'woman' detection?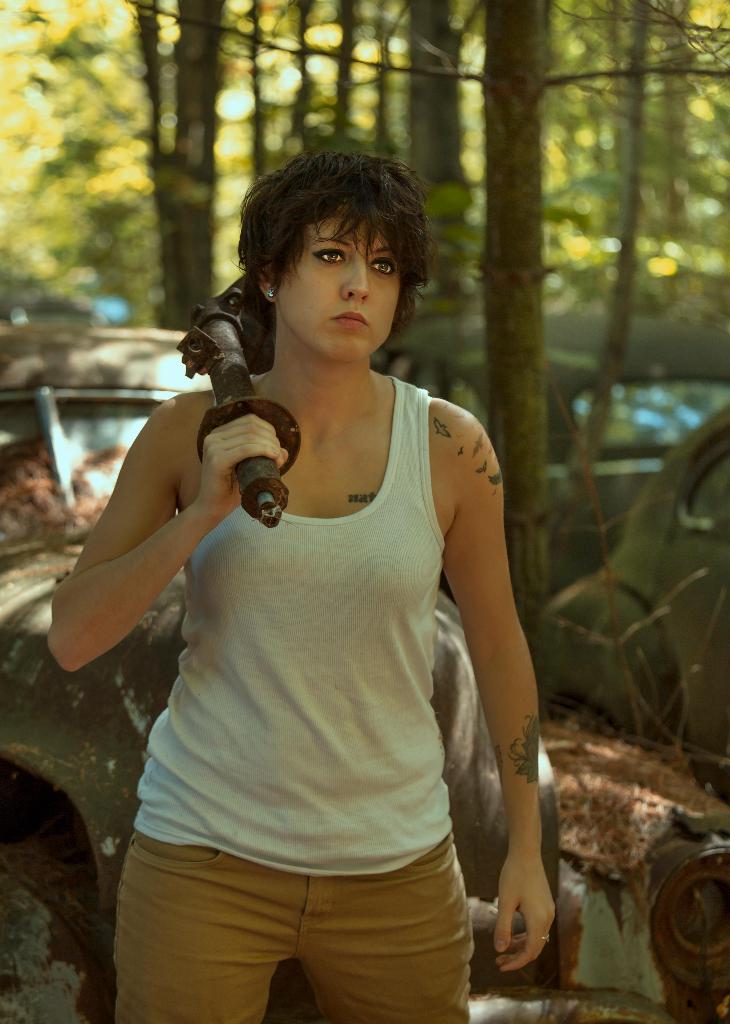
BBox(49, 139, 557, 1023)
